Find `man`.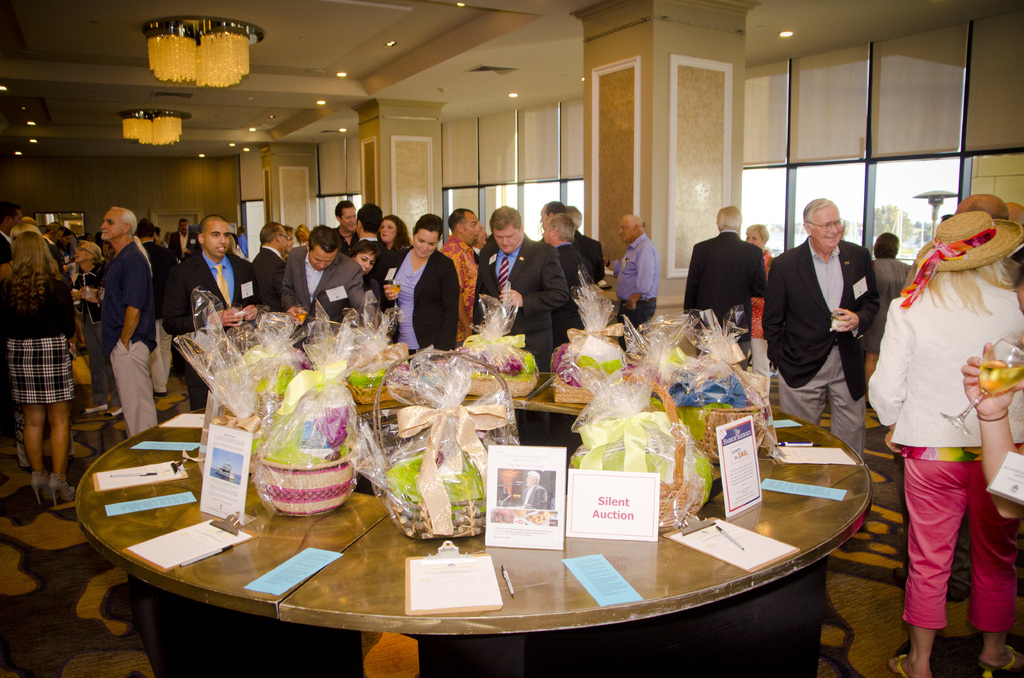
<box>562,200,605,288</box>.
